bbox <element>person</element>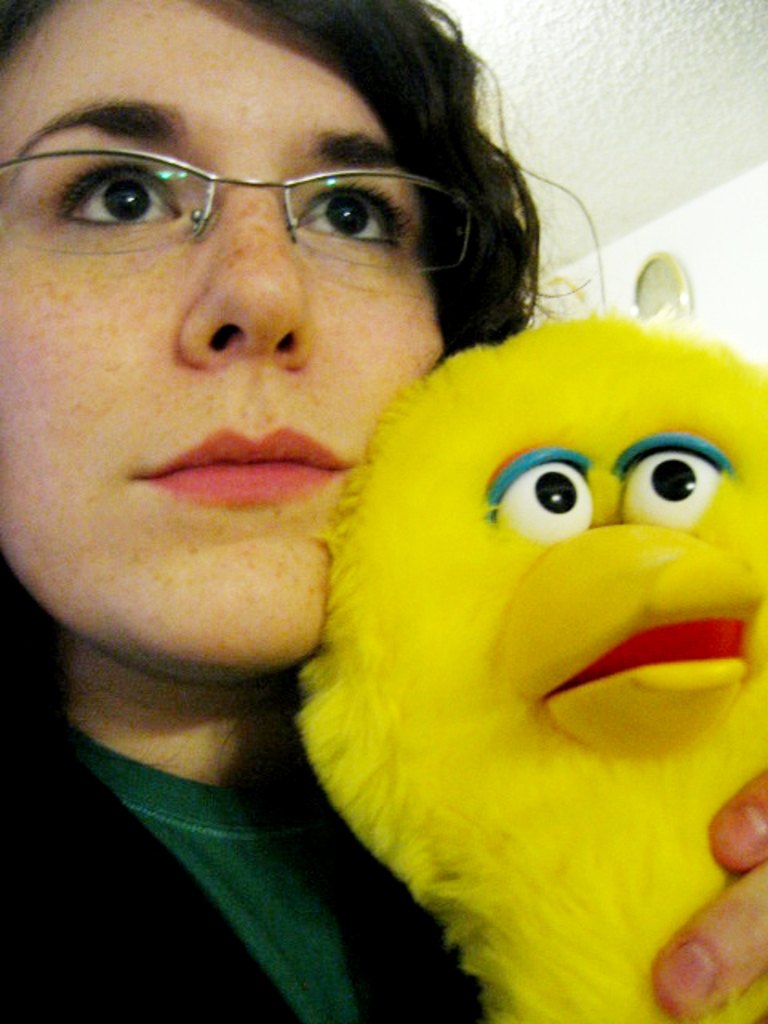
[0,0,619,939]
